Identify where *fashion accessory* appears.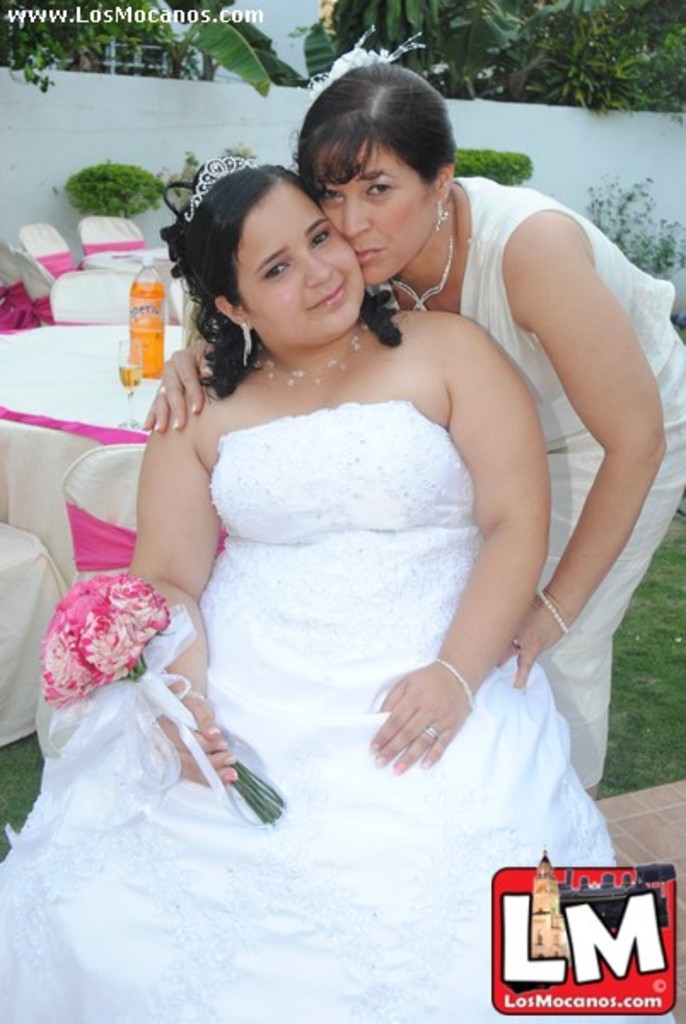
Appears at box(183, 154, 270, 222).
